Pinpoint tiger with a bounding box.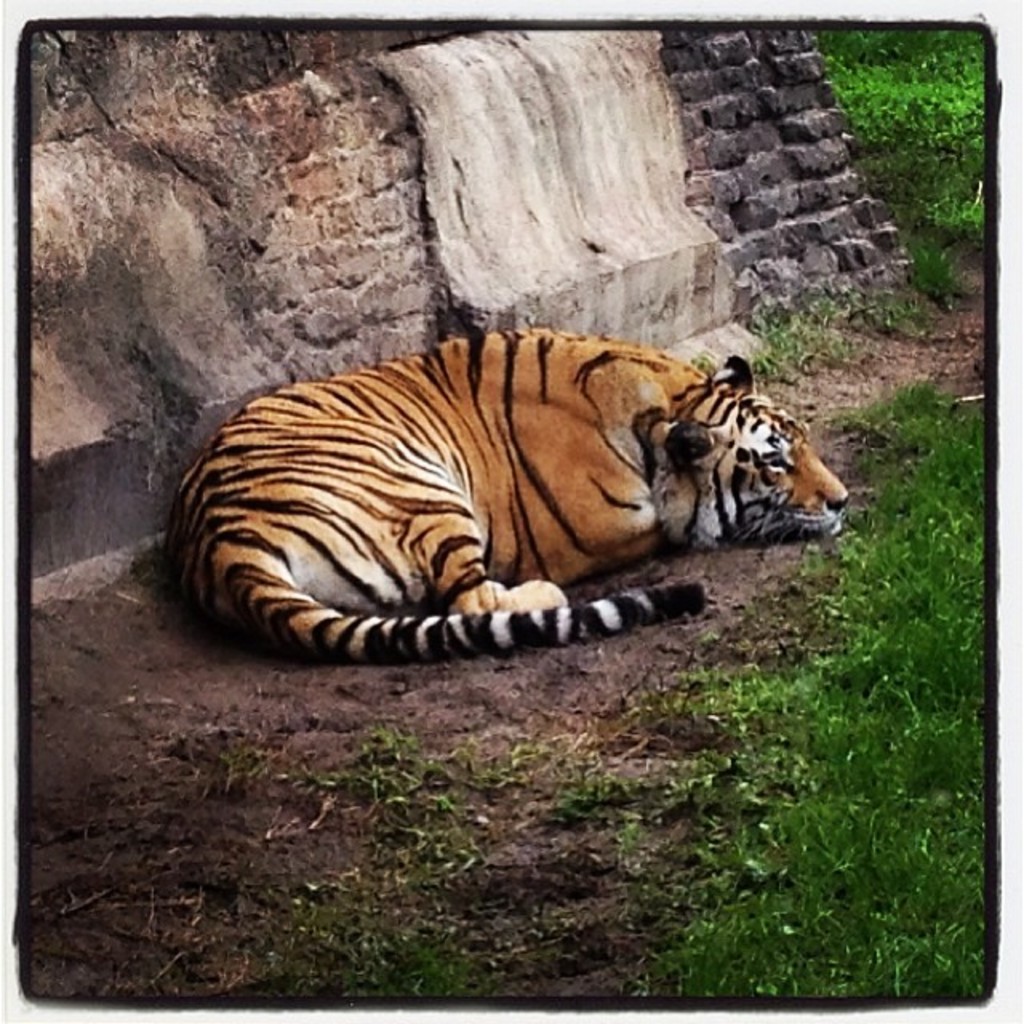
(163, 320, 850, 664).
